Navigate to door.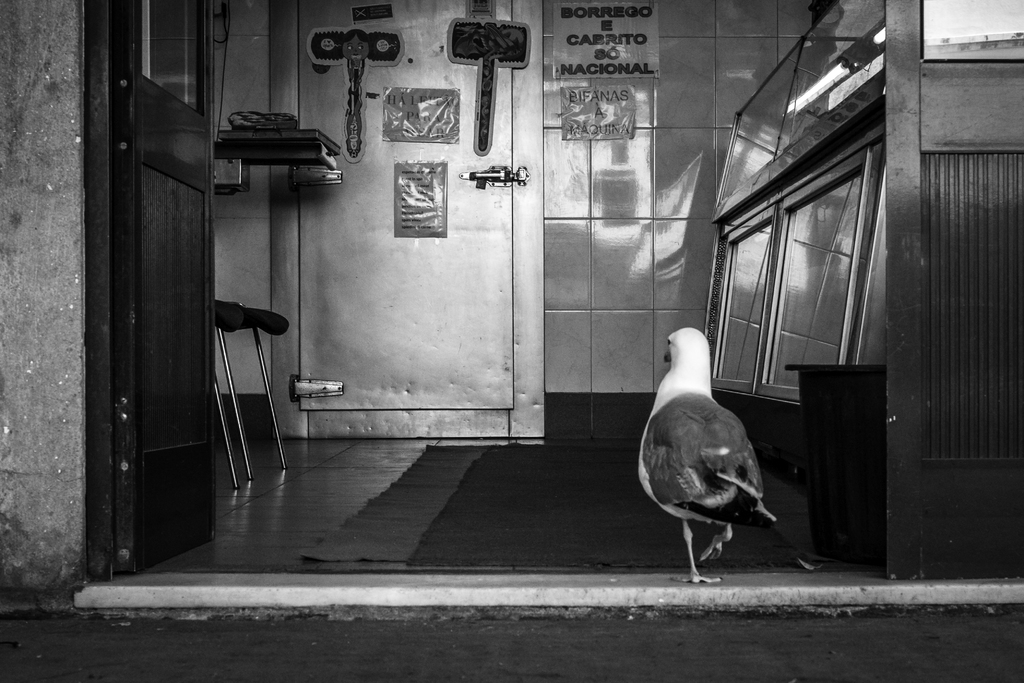
Navigation target: x1=883, y1=0, x2=1023, y2=580.
